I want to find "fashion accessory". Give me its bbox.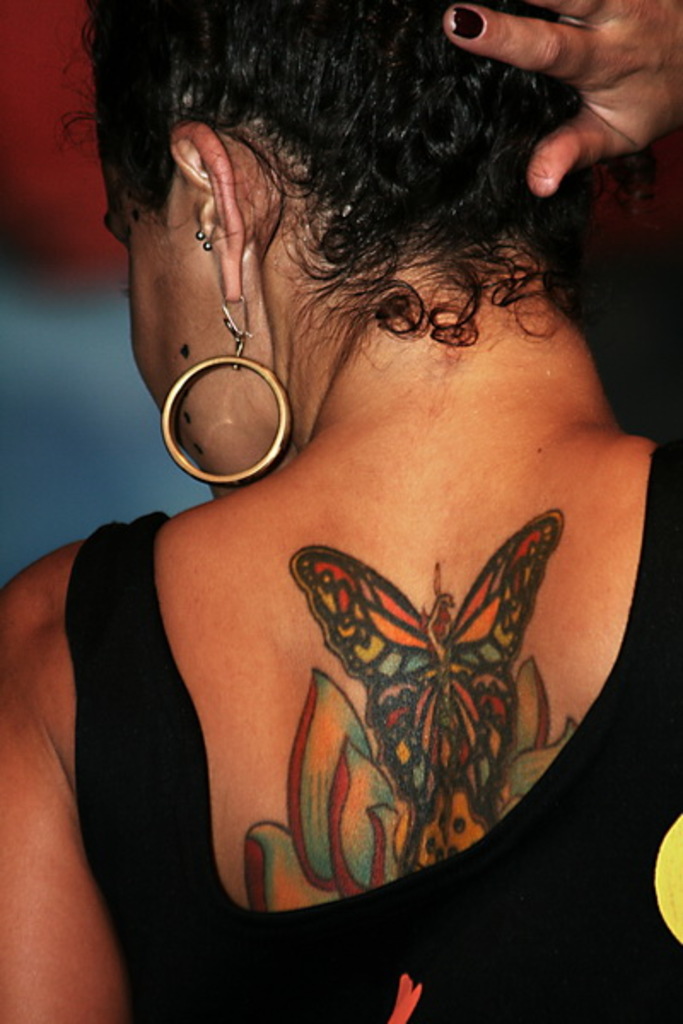
[x1=184, y1=227, x2=213, y2=246].
